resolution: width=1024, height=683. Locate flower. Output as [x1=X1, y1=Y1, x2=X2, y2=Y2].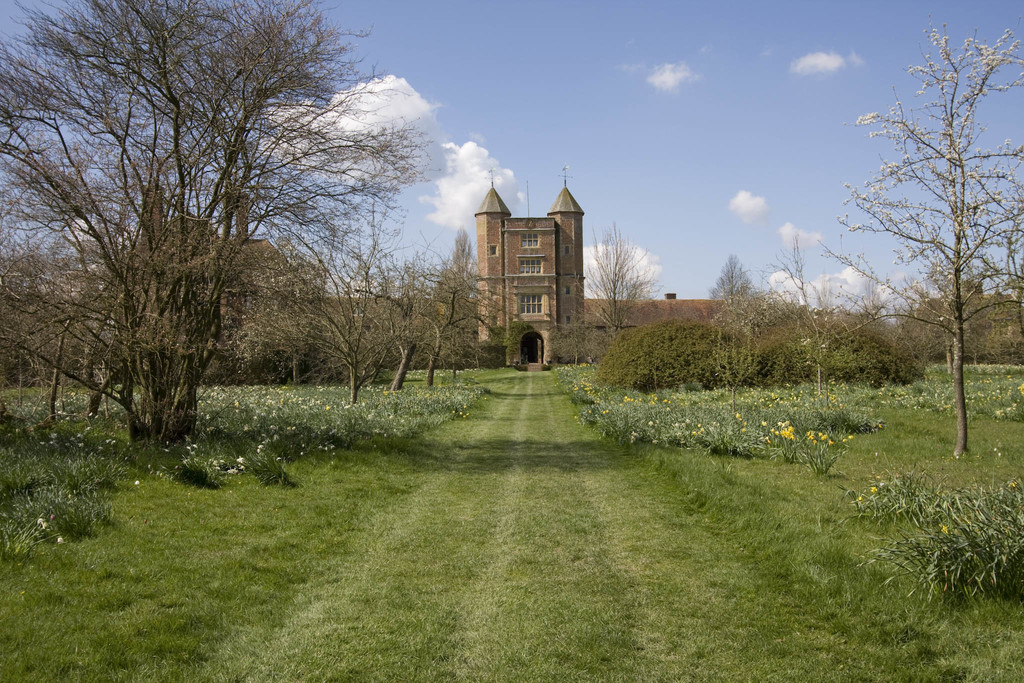
[x1=868, y1=484, x2=882, y2=493].
